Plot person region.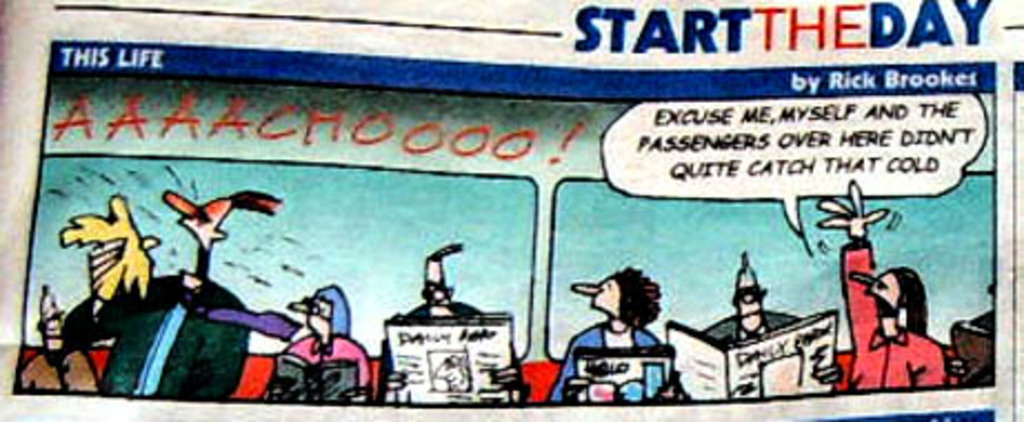
Plotted at l=549, t=262, r=686, b=404.
